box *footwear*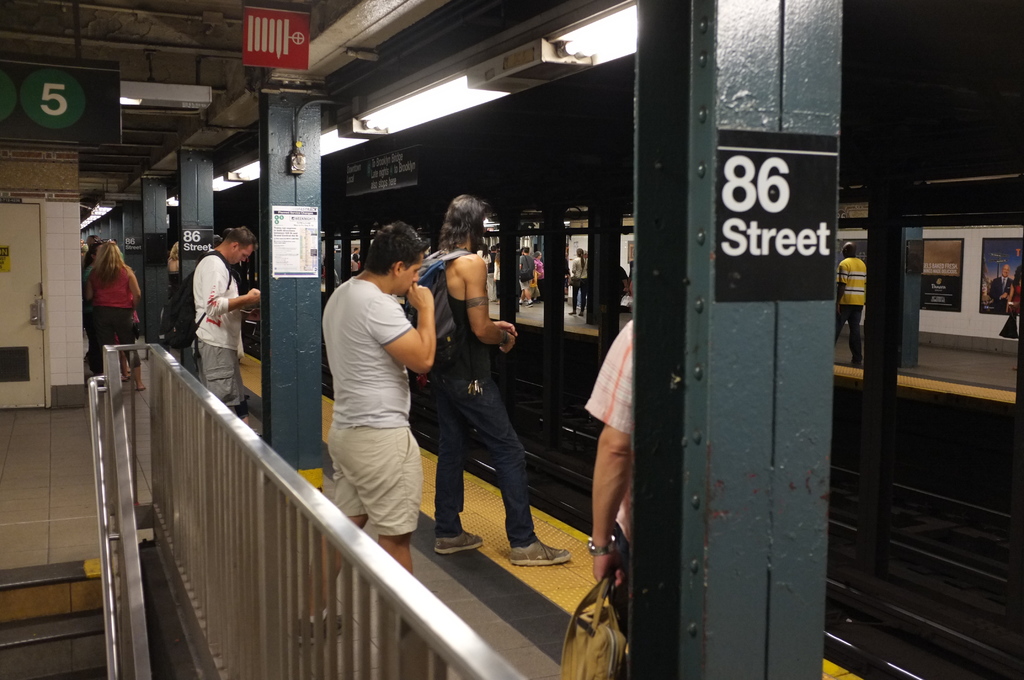
bbox(508, 540, 570, 567)
